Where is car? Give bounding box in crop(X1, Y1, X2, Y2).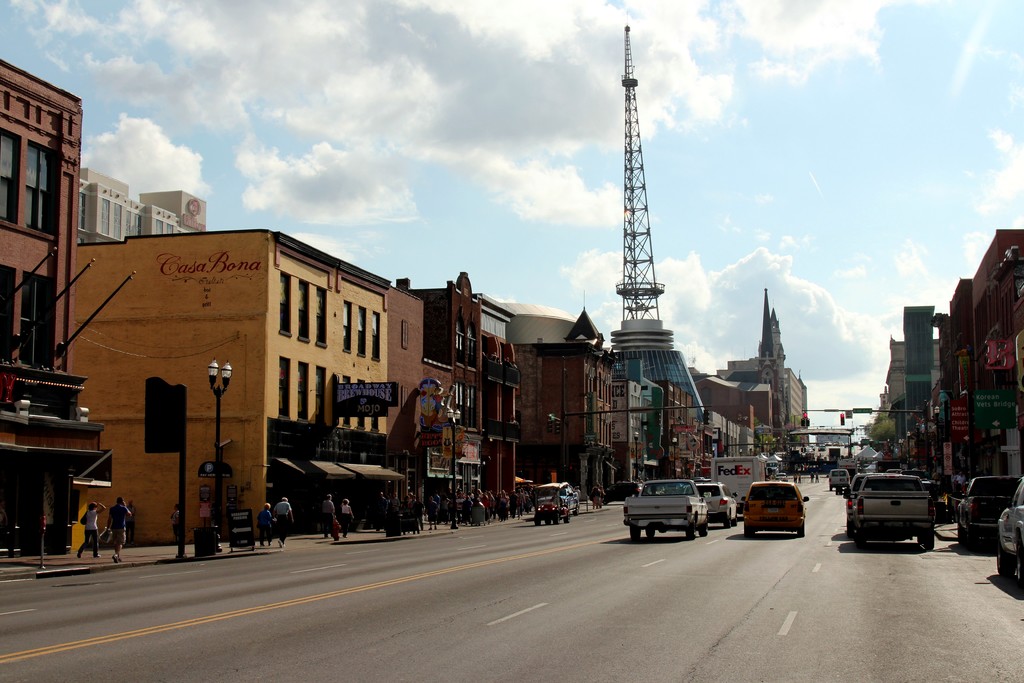
crop(739, 486, 808, 540).
